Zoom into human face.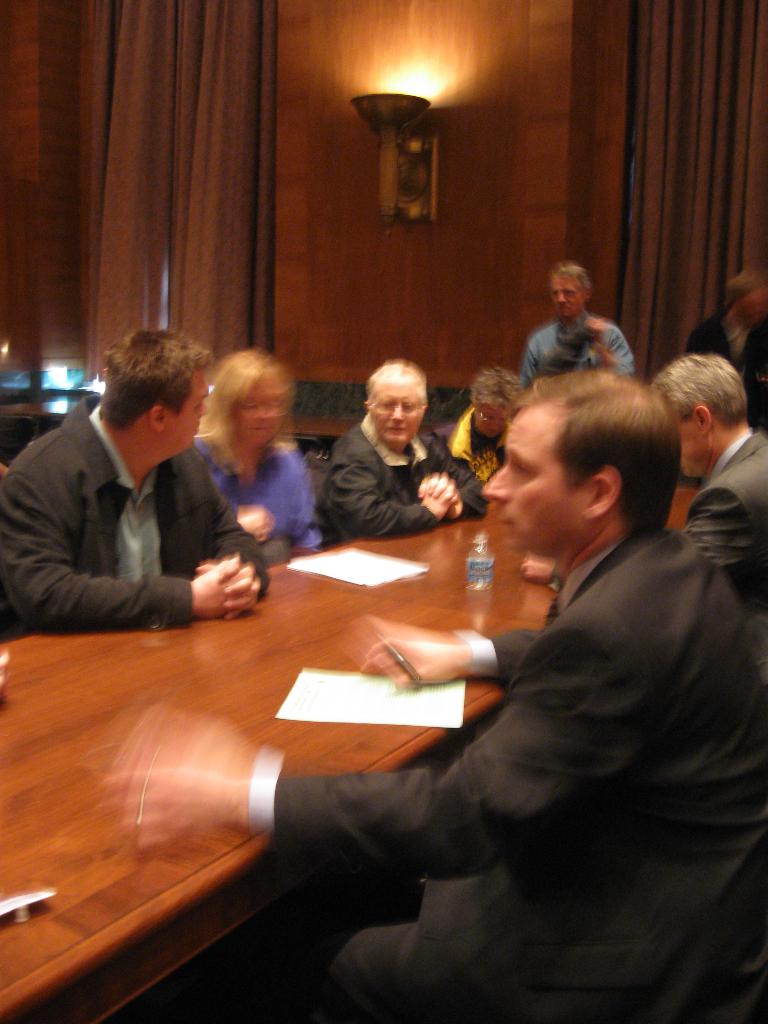
Zoom target: 371:382:420:449.
